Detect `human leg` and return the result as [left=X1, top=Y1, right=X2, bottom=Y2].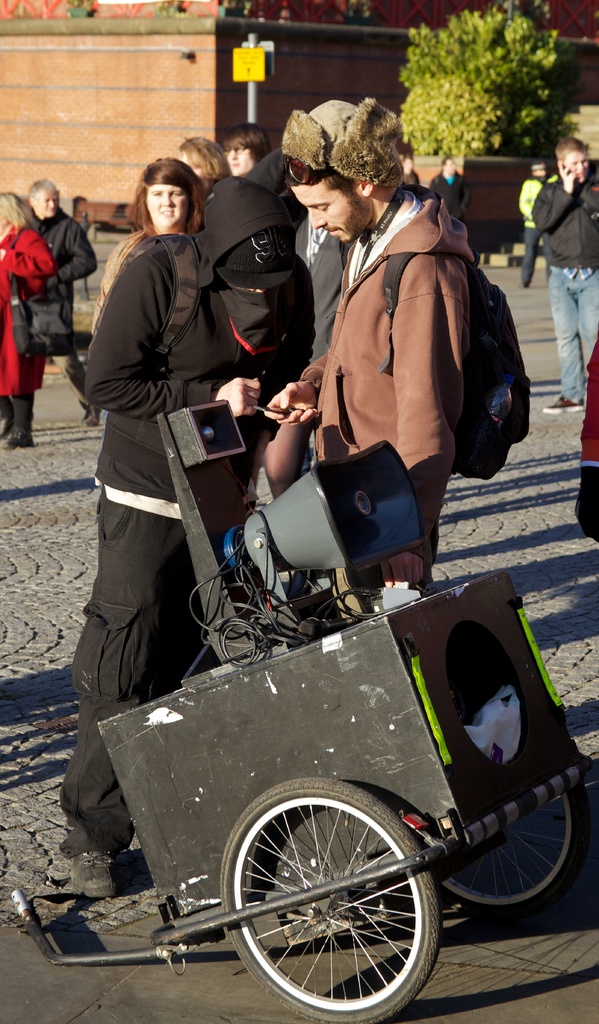
[left=61, top=493, right=187, bottom=908].
